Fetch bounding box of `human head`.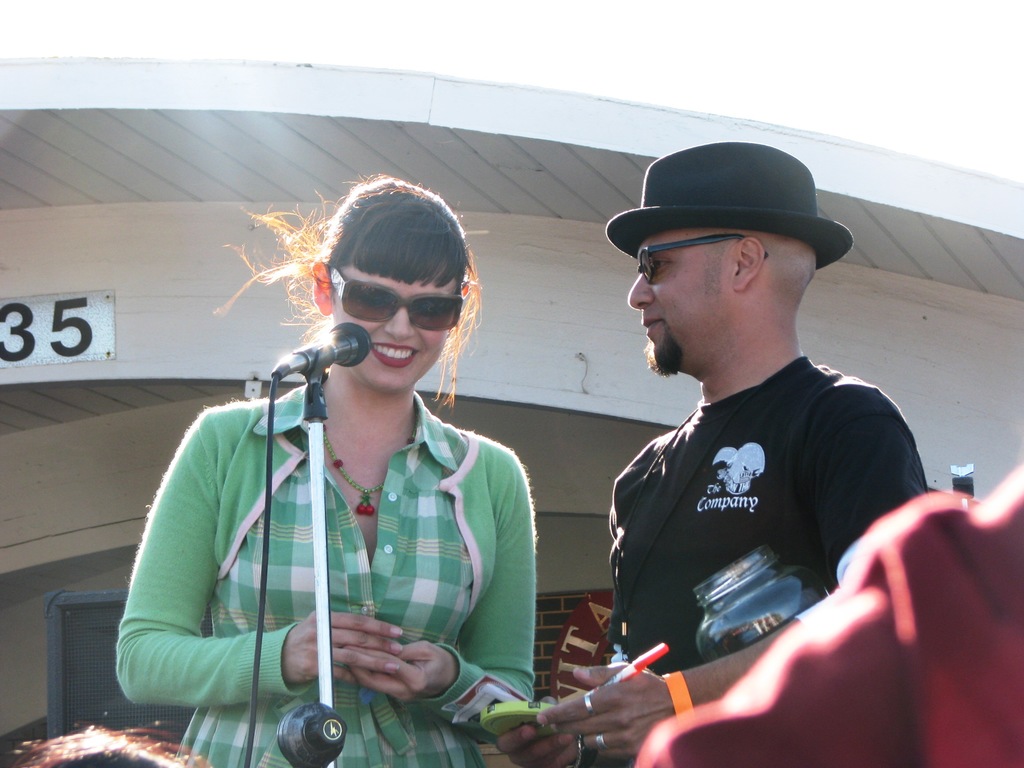
Bbox: bbox=(205, 168, 479, 393).
